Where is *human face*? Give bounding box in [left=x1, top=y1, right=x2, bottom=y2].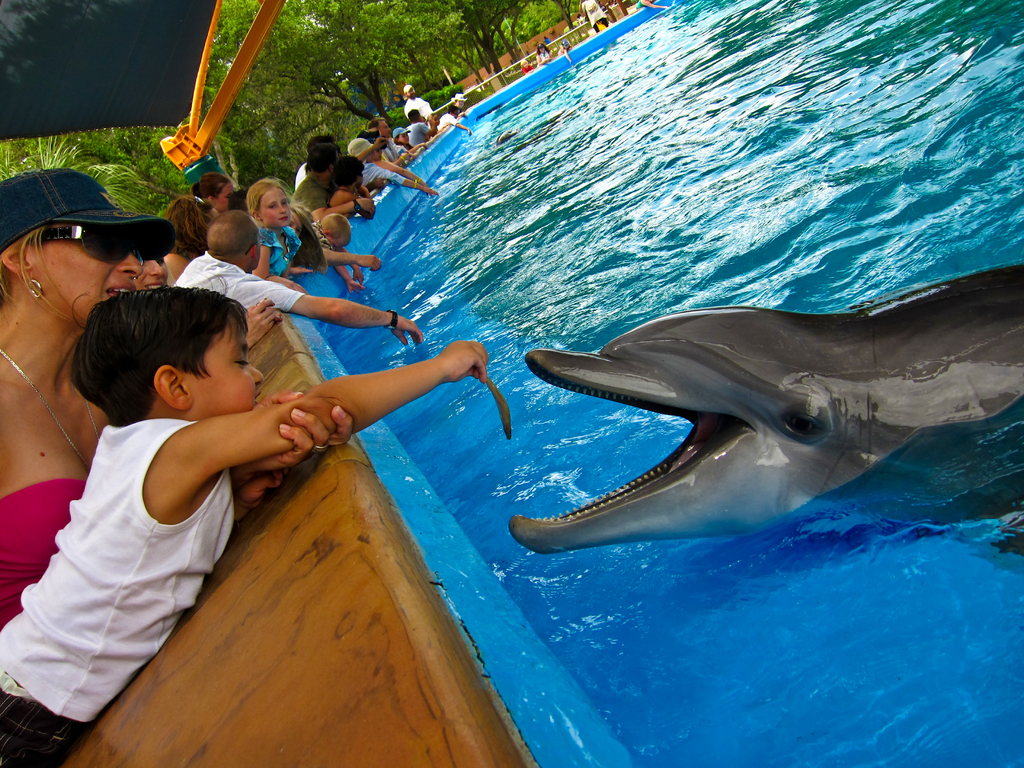
[left=37, top=221, right=136, bottom=312].
